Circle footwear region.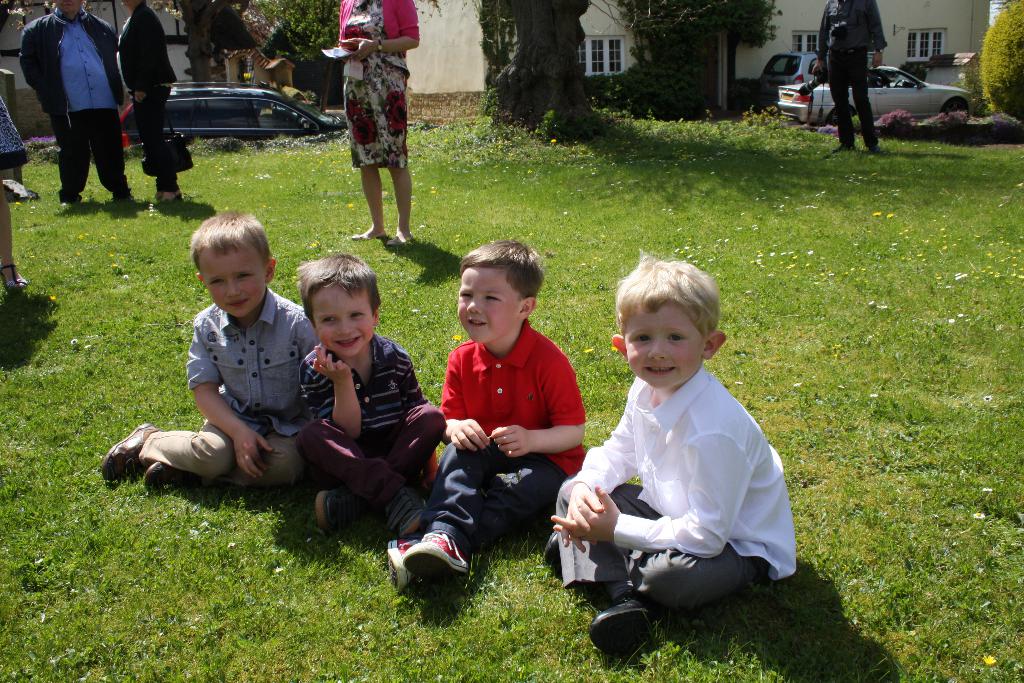
Region: locate(154, 192, 163, 207).
